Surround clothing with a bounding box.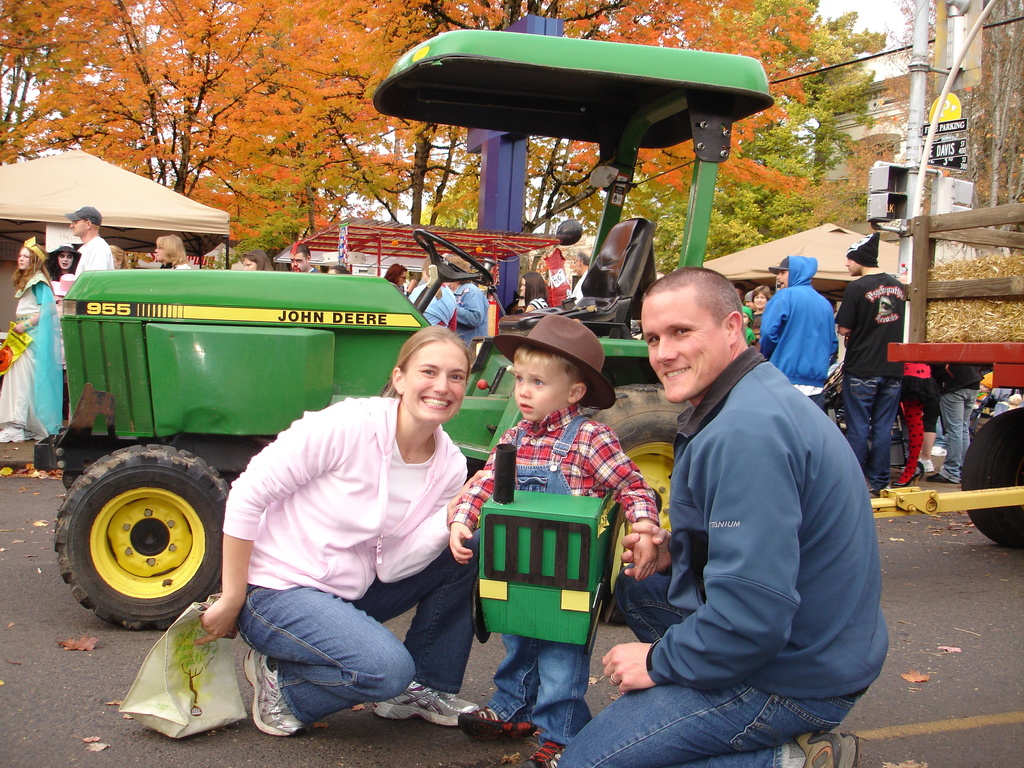
box=[756, 256, 838, 407].
